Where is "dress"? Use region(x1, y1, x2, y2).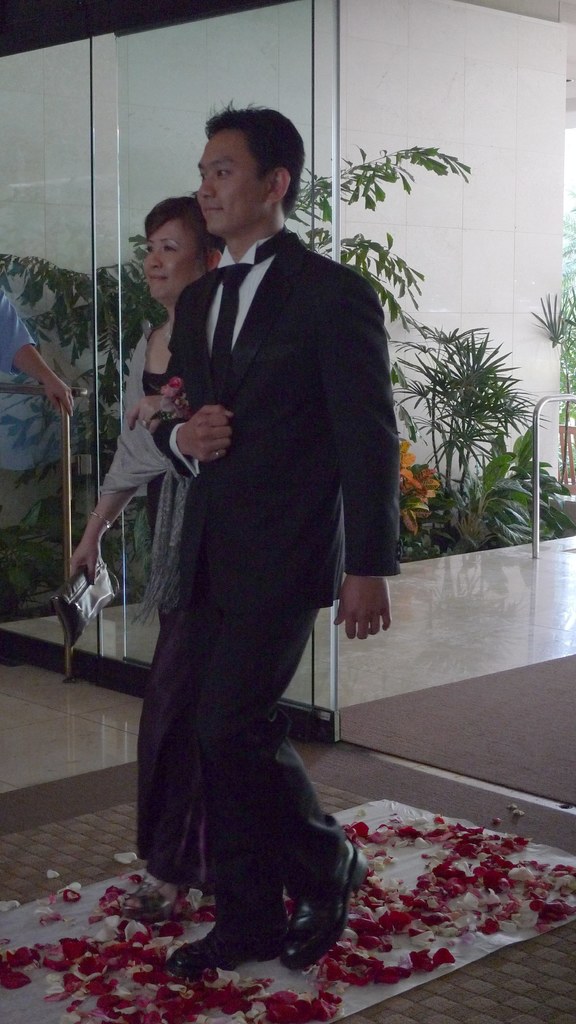
region(95, 326, 212, 893).
